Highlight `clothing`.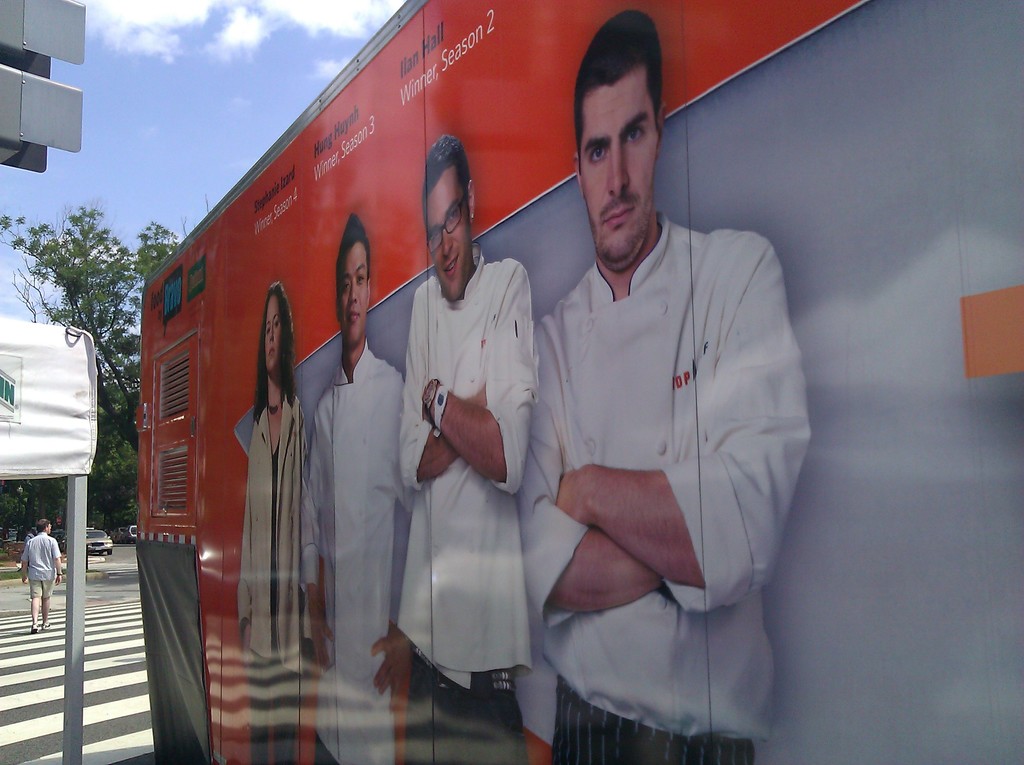
Highlighted region: locate(513, 150, 803, 698).
